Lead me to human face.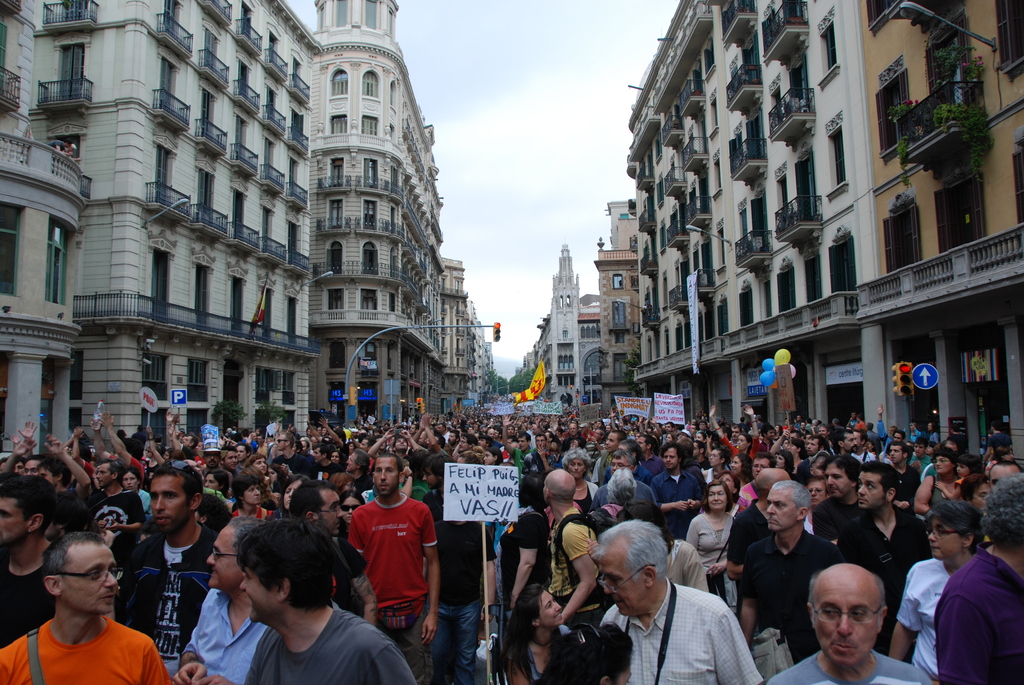
Lead to select_region(844, 432, 860, 453).
